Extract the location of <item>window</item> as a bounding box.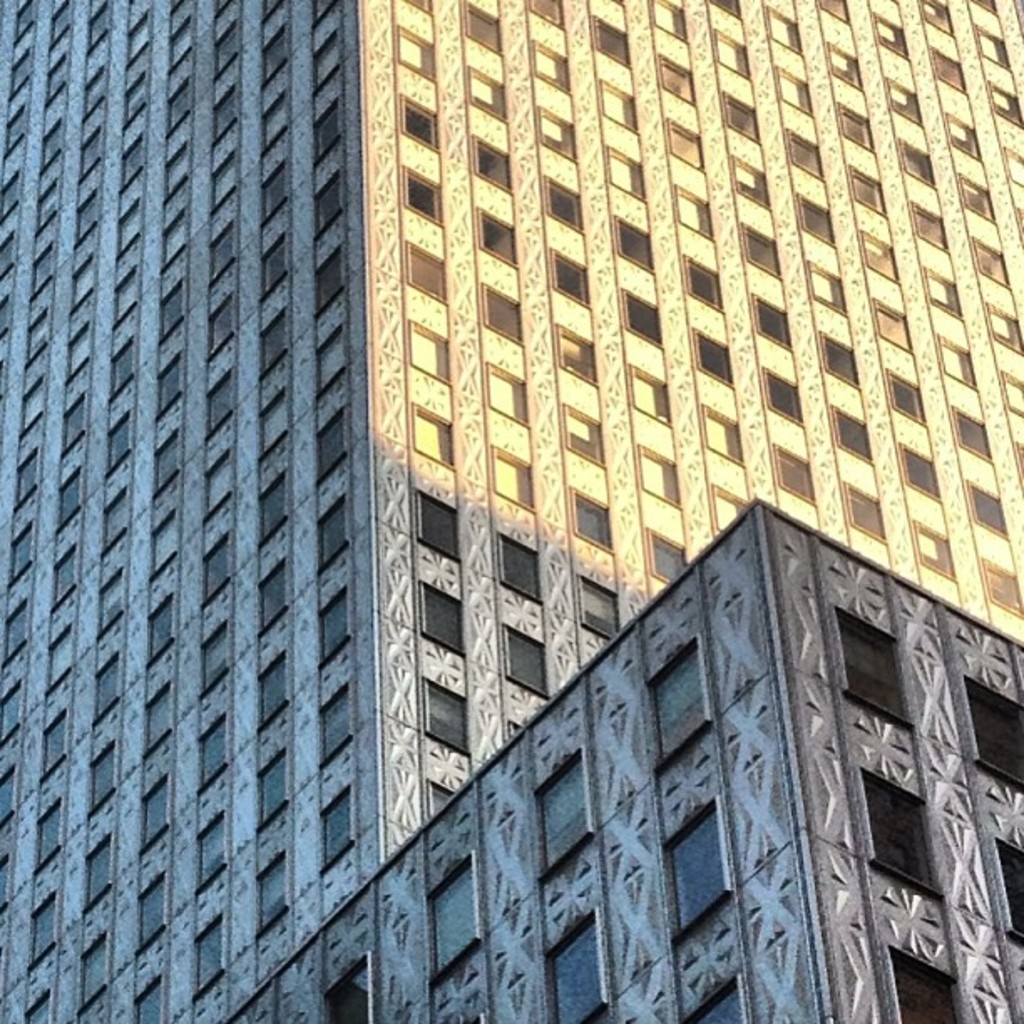
bbox(601, 80, 639, 136).
